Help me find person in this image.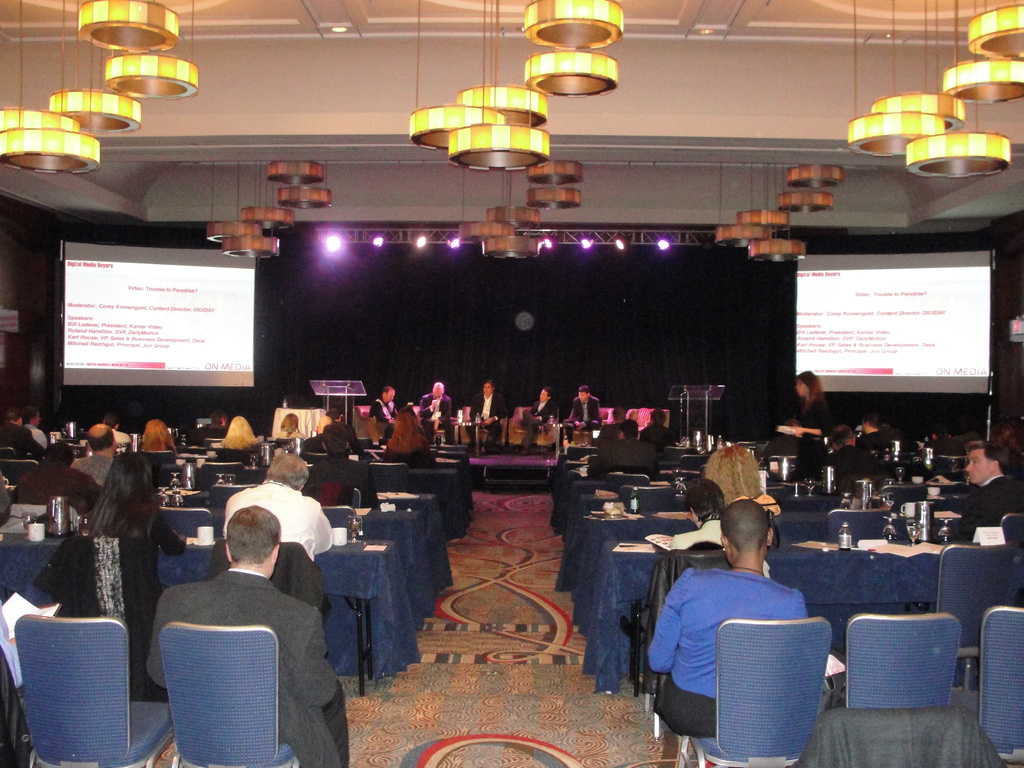
Found it: x1=770, y1=372, x2=829, y2=455.
